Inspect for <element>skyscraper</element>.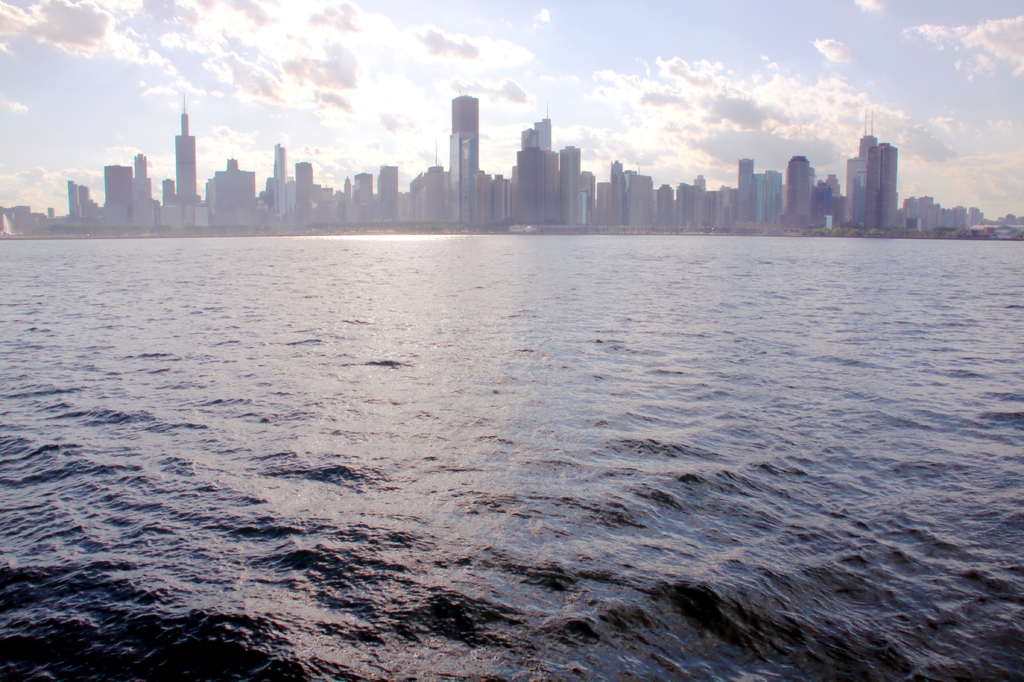
Inspection: (x1=448, y1=96, x2=478, y2=223).
